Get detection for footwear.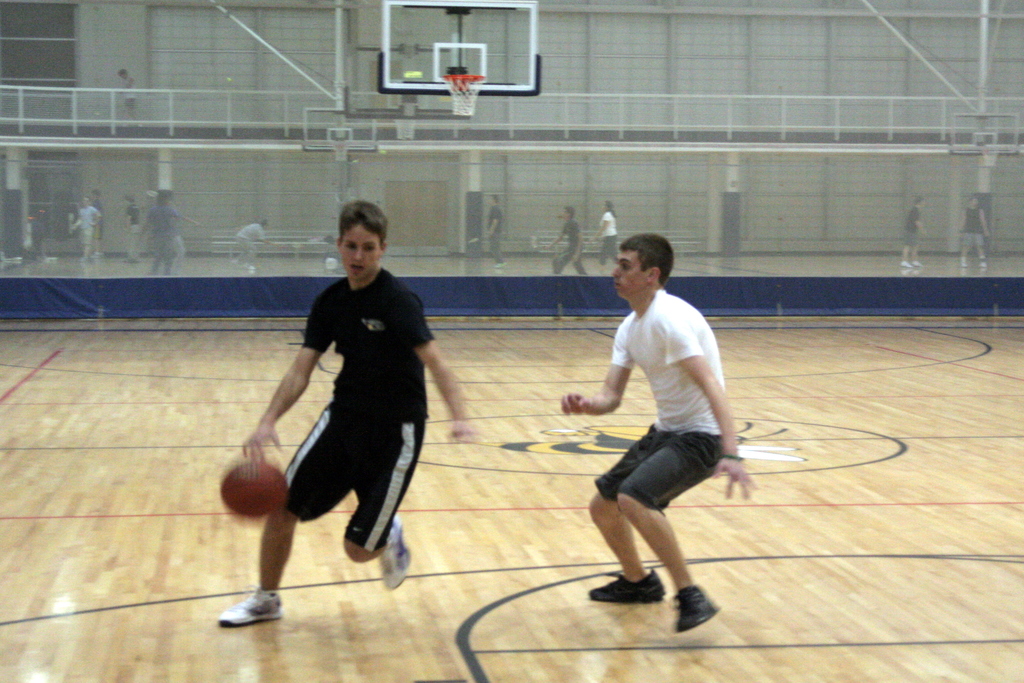
Detection: (376,513,415,591).
